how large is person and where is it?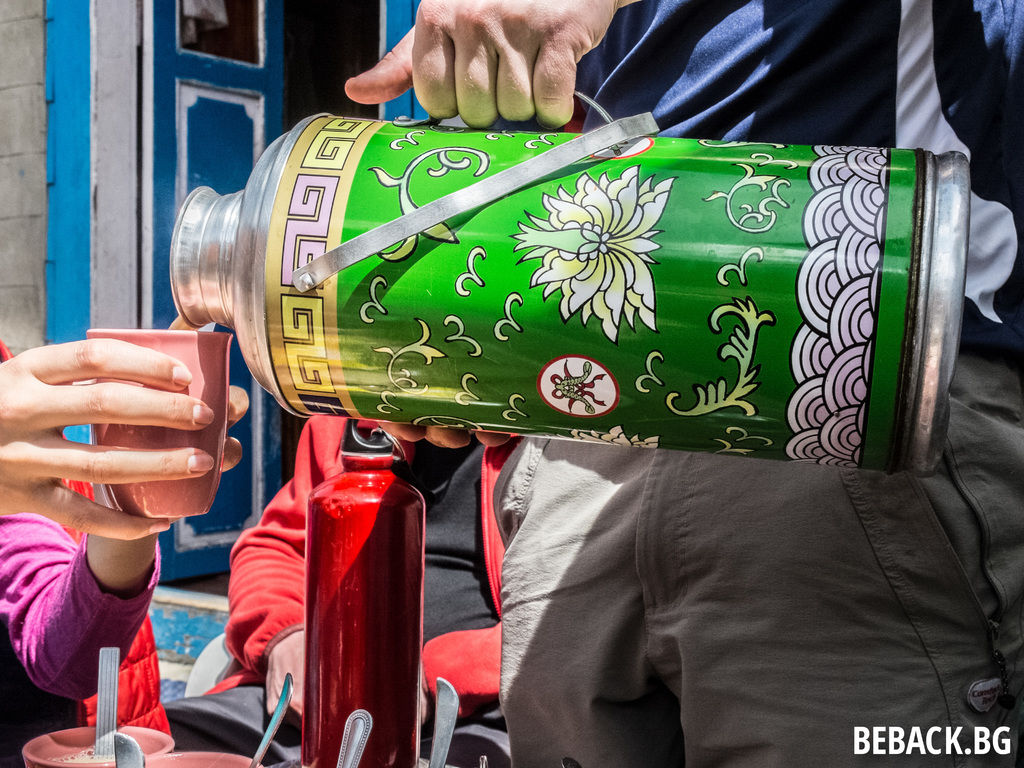
Bounding box: <region>341, 0, 1023, 767</region>.
